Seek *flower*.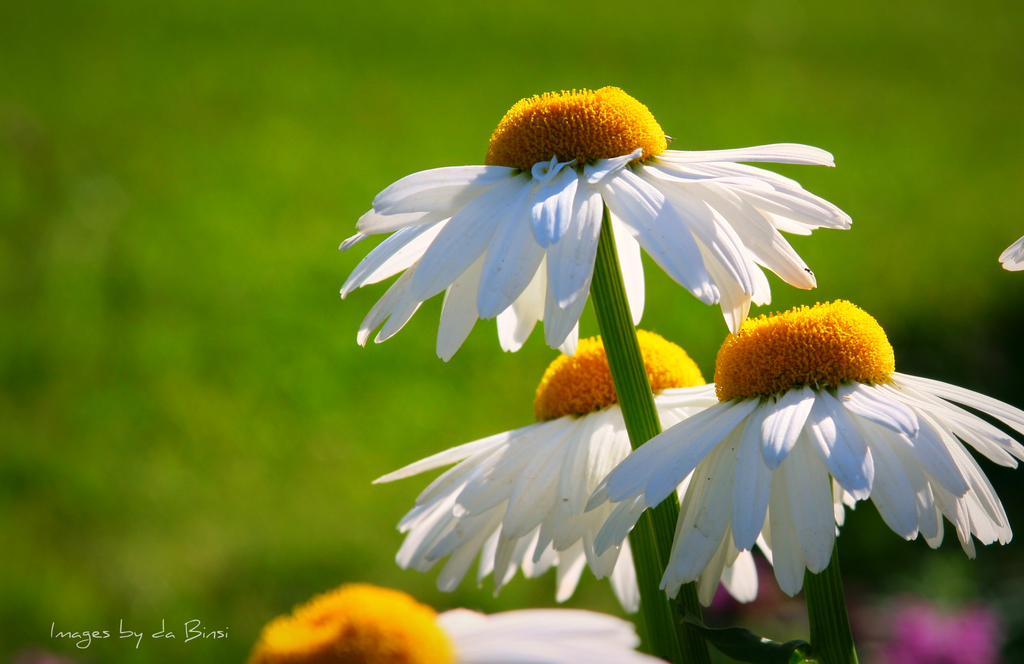
detection(588, 296, 1023, 599).
